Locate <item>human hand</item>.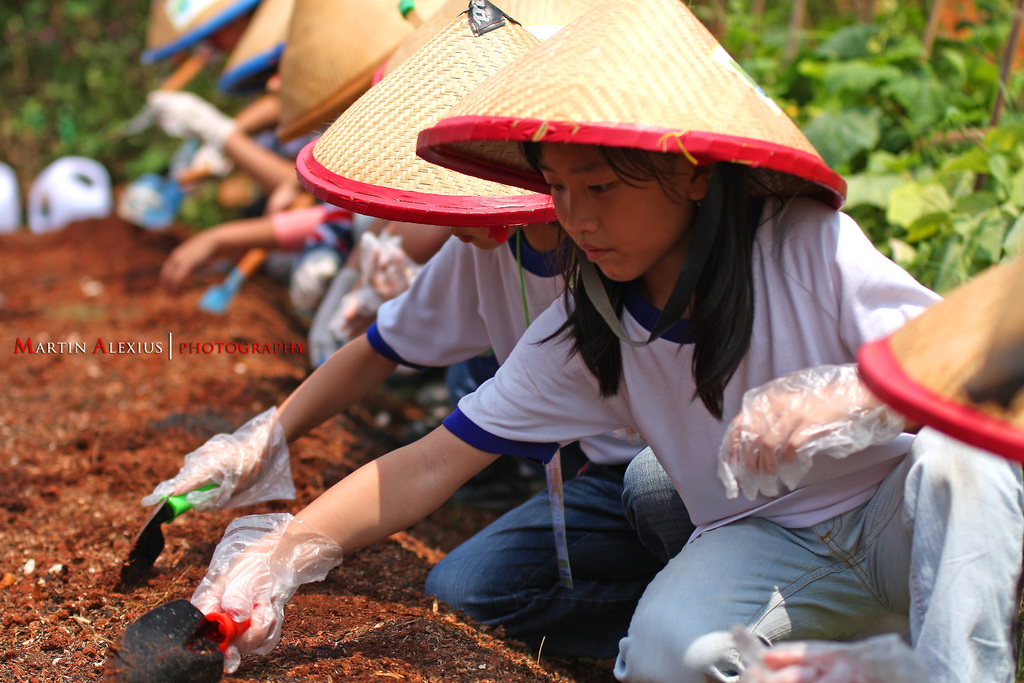
Bounding box: rect(189, 140, 238, 174).
